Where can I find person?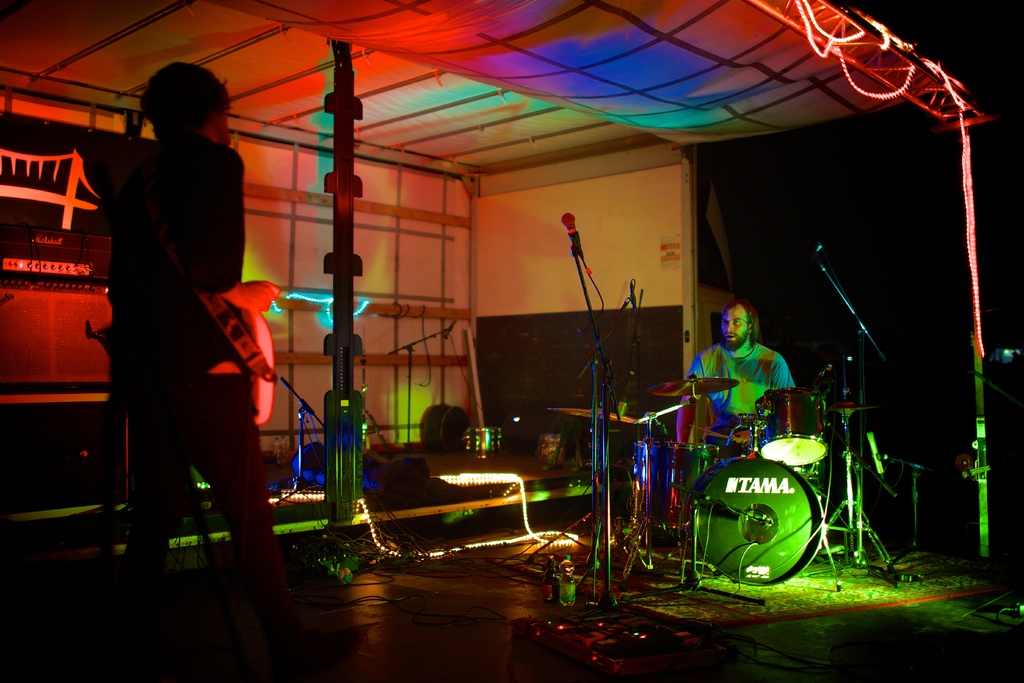
You can find it at locate(705, 276, 802, 476).
